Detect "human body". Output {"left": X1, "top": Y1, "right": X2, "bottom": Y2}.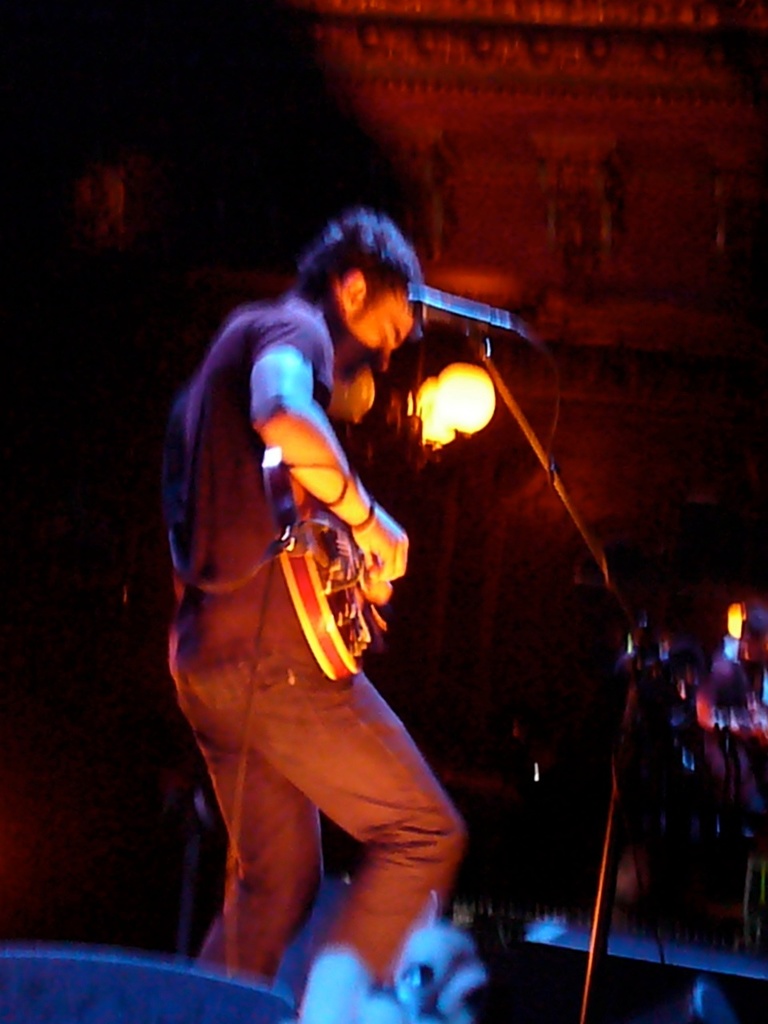
{"left": 189, "top": 175, "right": 461, "bottom": 942}.
